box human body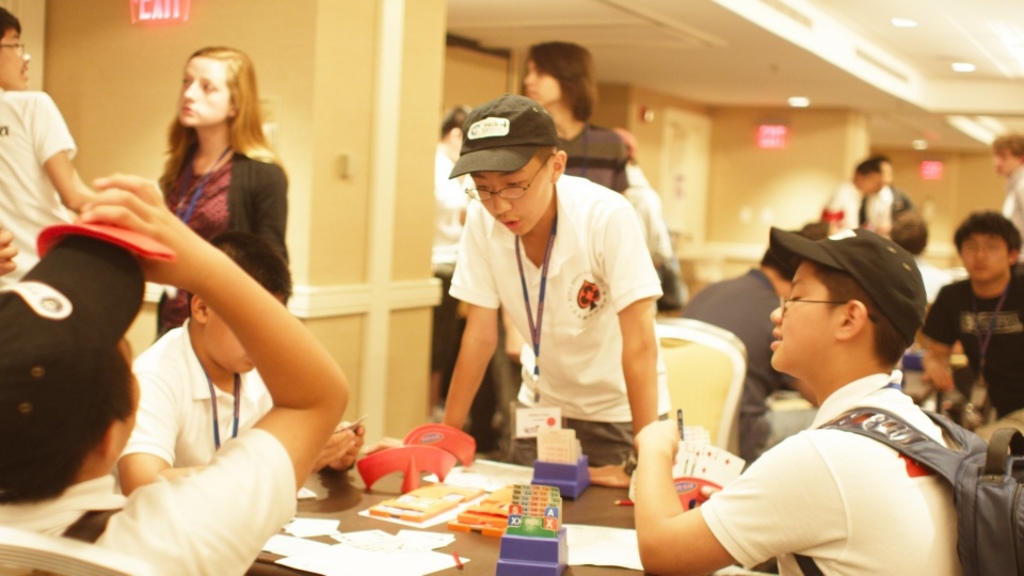
[608, 267, 983, 572]
